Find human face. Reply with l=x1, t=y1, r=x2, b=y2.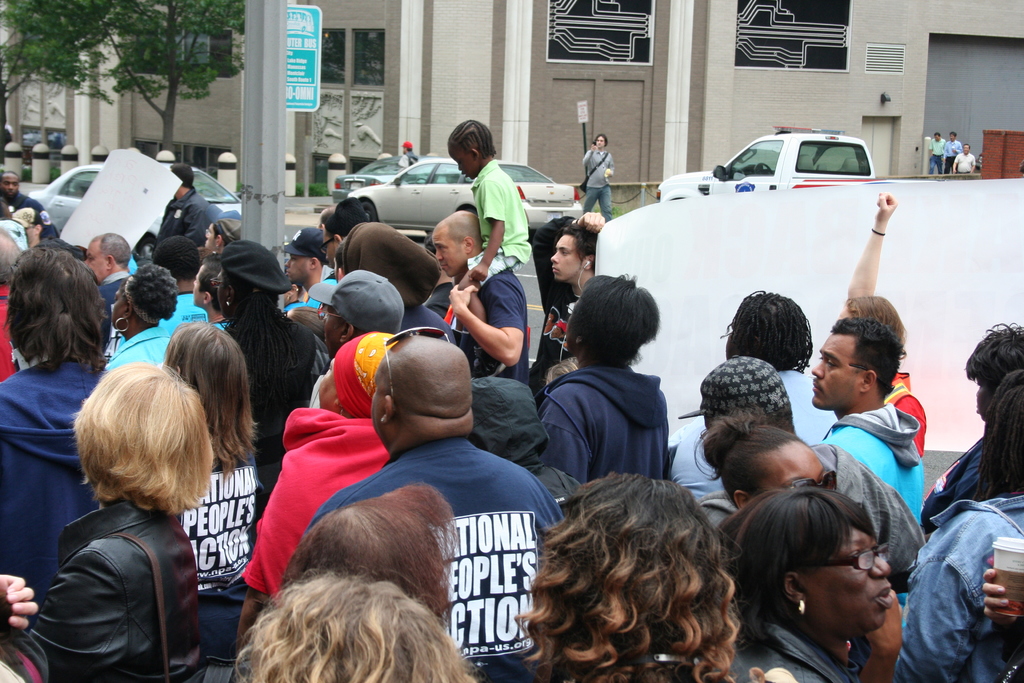
l=815, t=338, r=860, b=413.
